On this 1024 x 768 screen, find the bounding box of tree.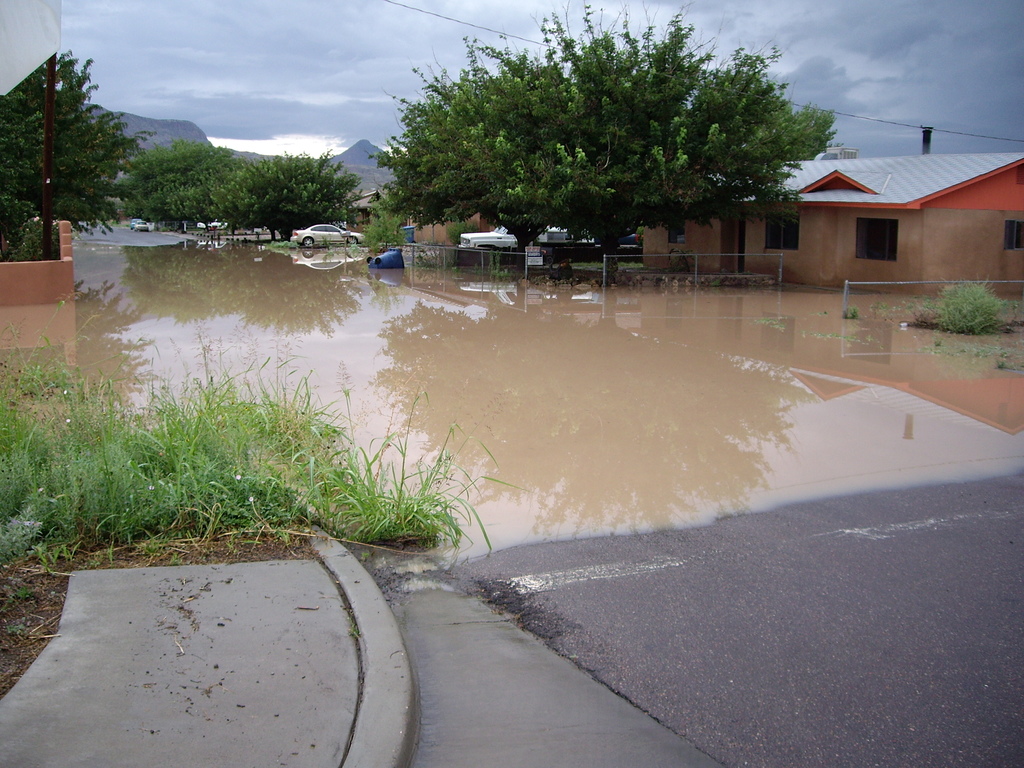
Bounding box: bbox(111, 134, 231, 234).
